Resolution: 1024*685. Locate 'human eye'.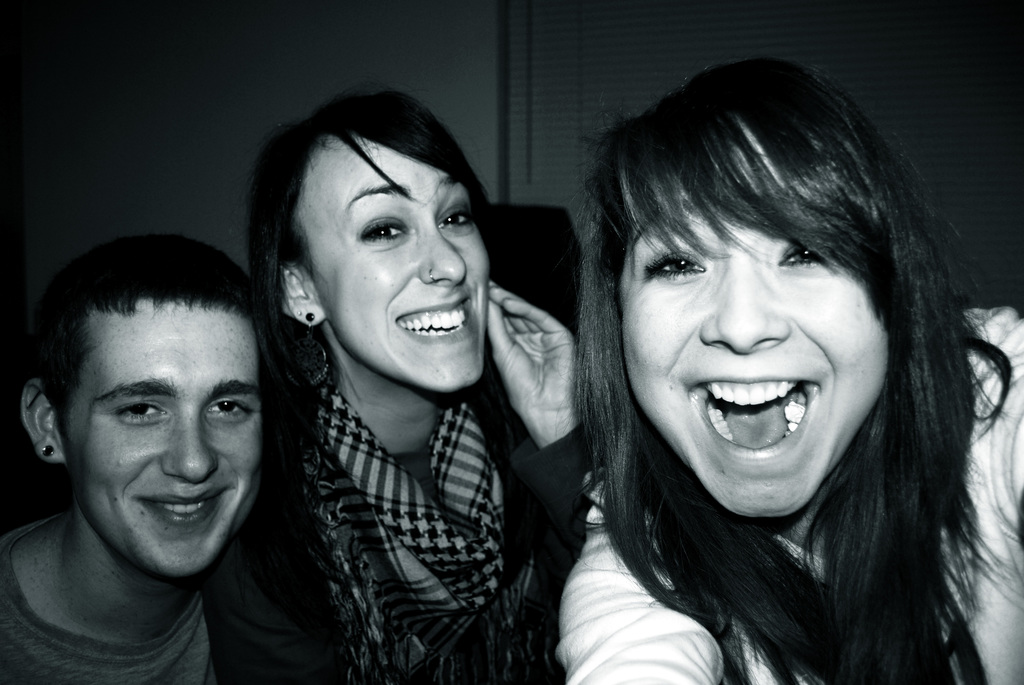
205, 397, 251, 421.
